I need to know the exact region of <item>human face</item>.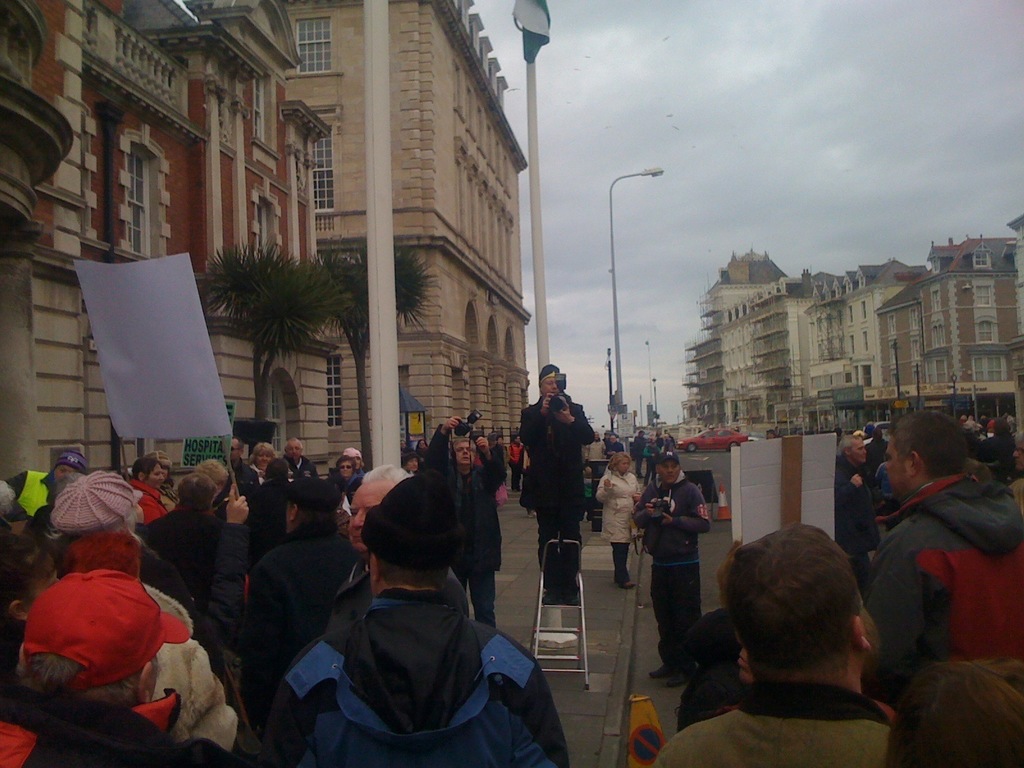
Region: crop(344, 477, 394, 561).
